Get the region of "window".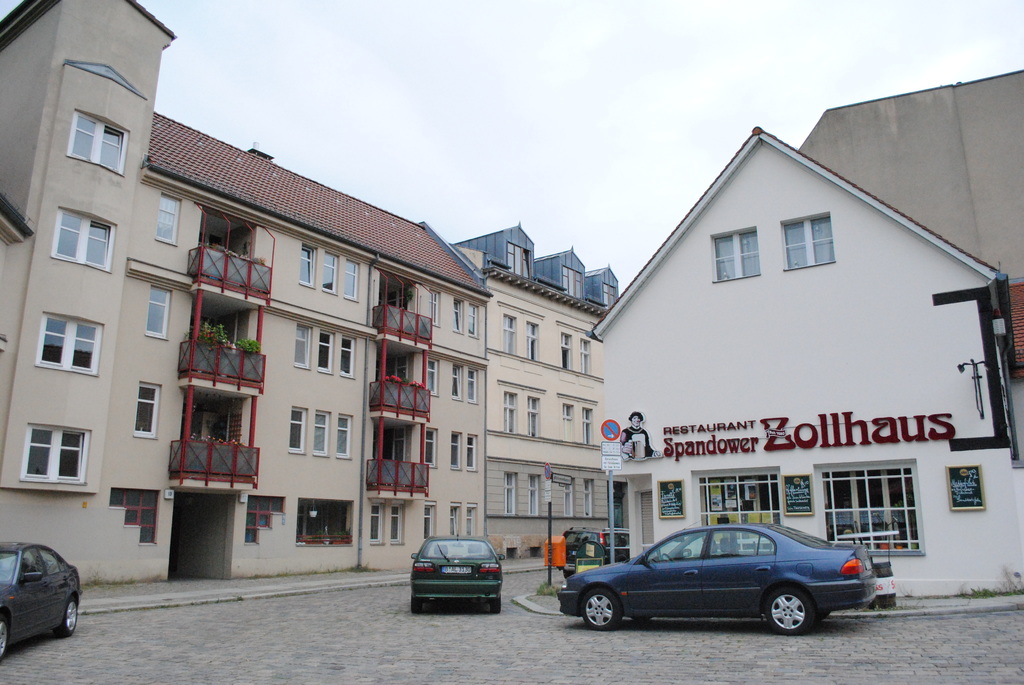
(left=64, top=109, right=130, bottom=177).
